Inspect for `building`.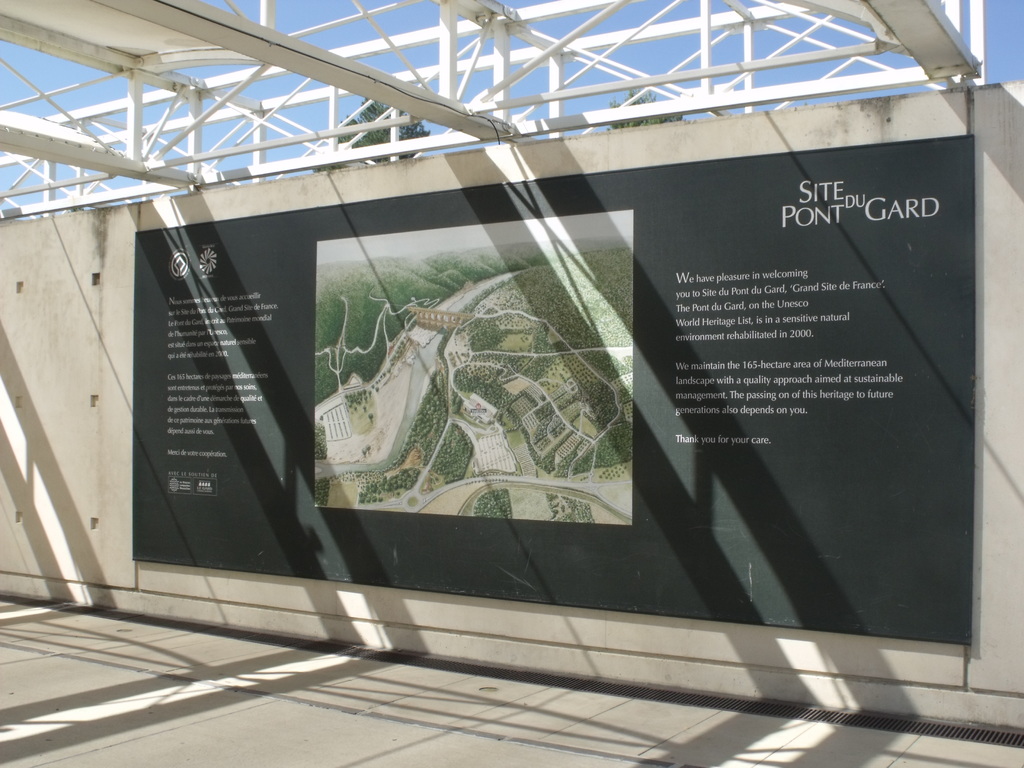
Inspection: bbox=(0, 0, 1023, 767).
